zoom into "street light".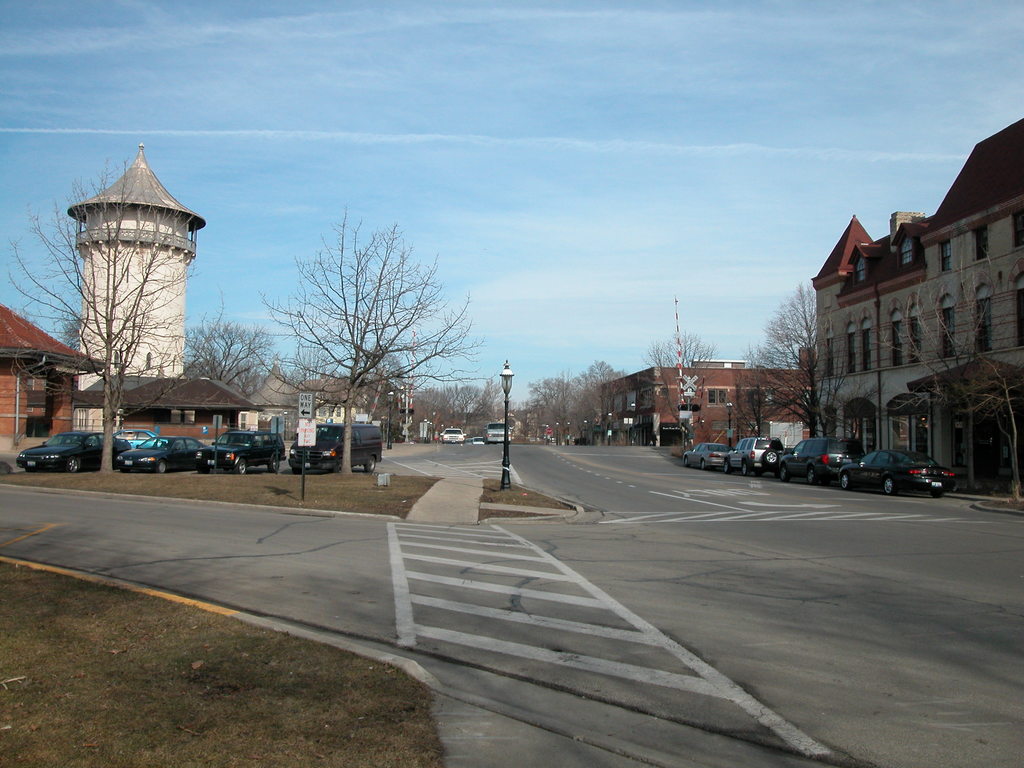
Zoom target: 546 423 552 442.
